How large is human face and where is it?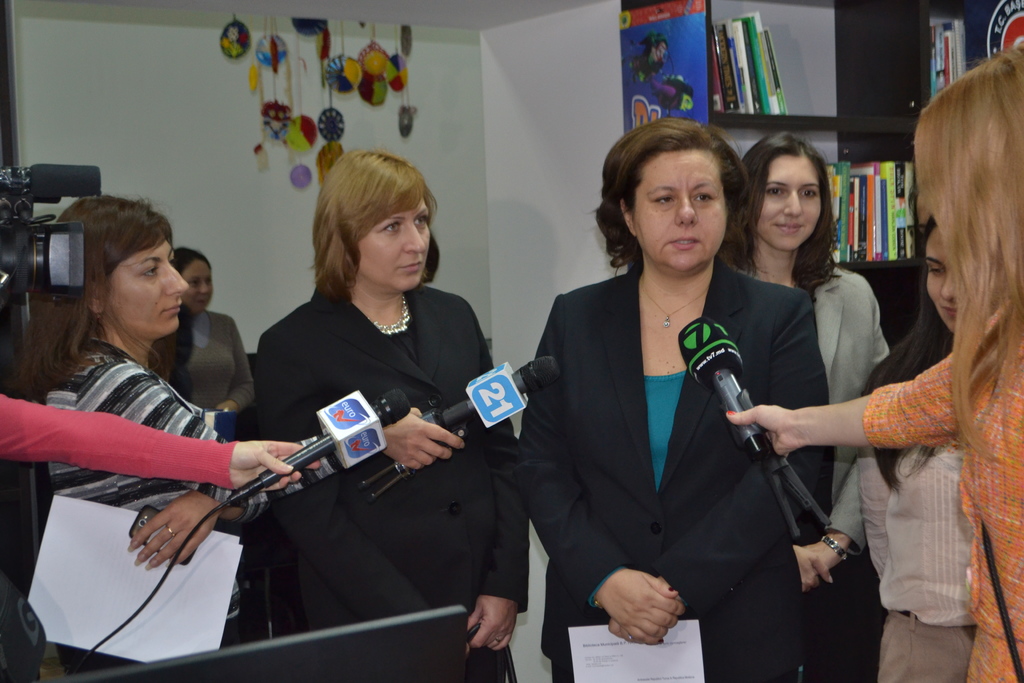
Bounding box: (926, 226, 960, 332).
